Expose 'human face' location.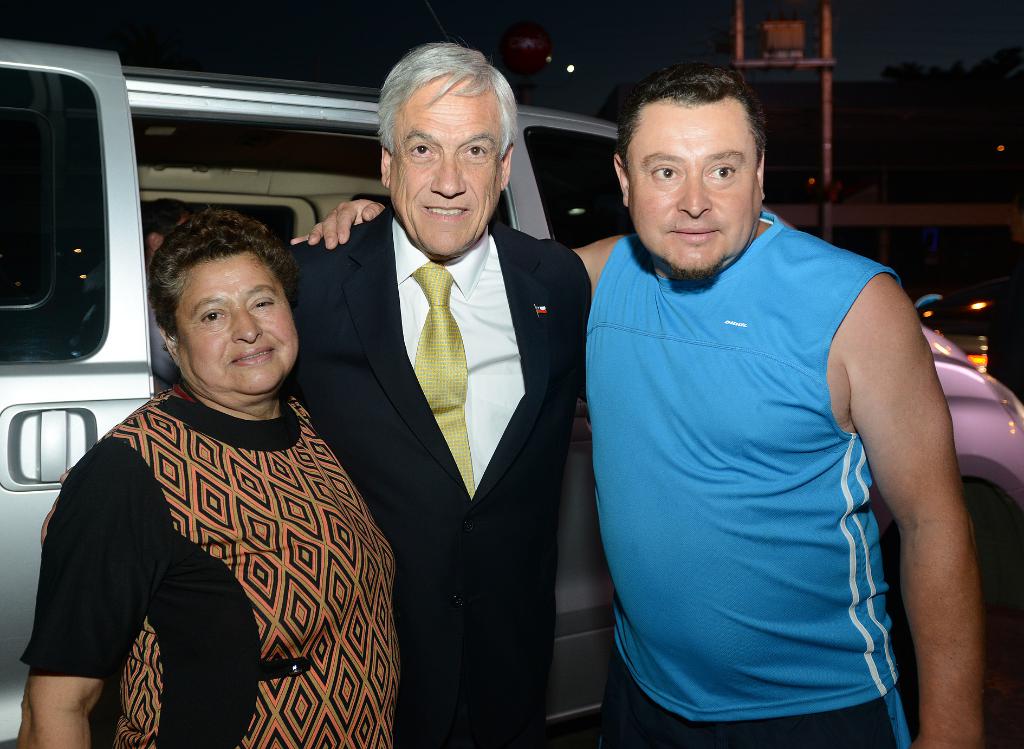
Exposed at l=387, t=76, r=505, b=257.
